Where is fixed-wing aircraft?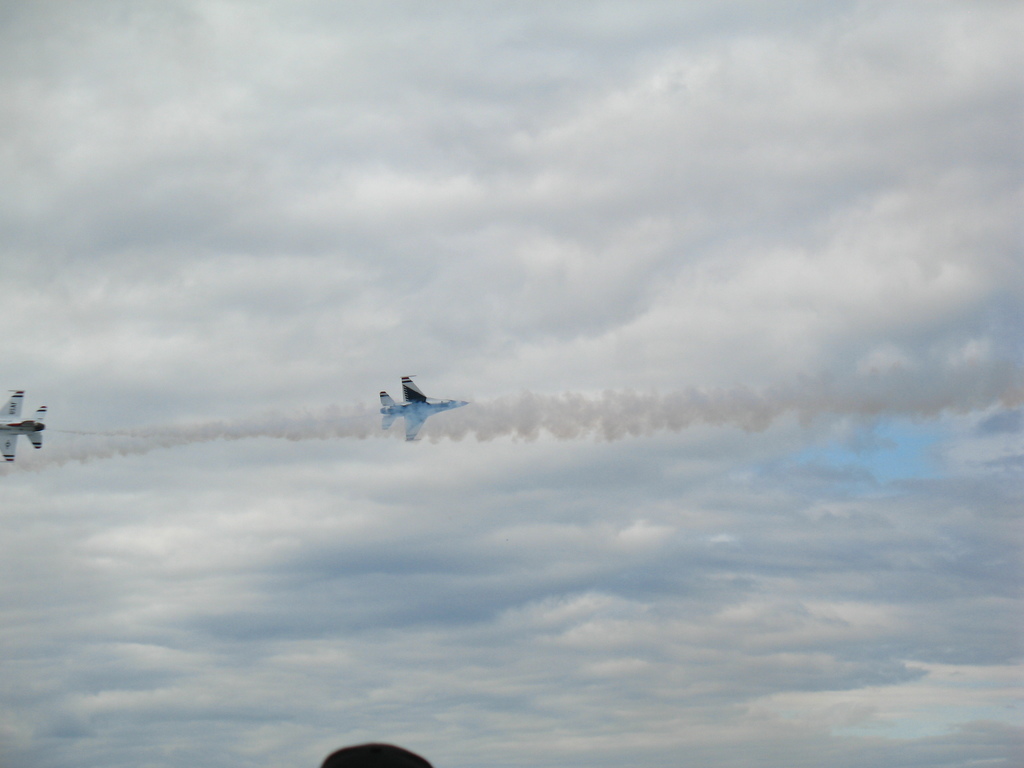
bbox=(381, 373, 472, 443).
